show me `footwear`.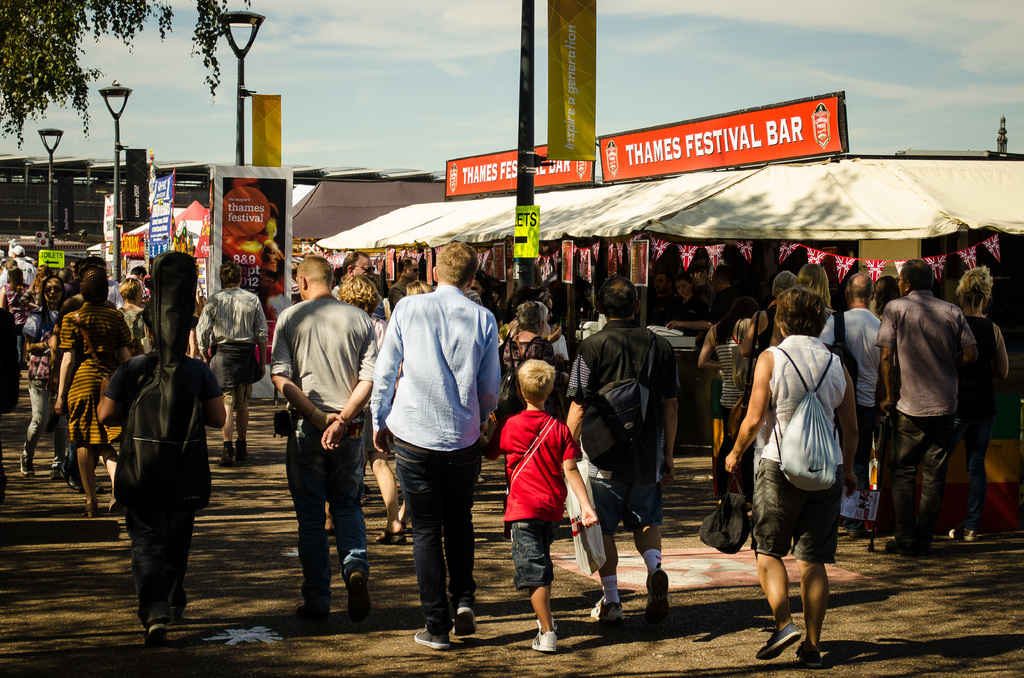
`footwear` is here: 413:629:447:647.
